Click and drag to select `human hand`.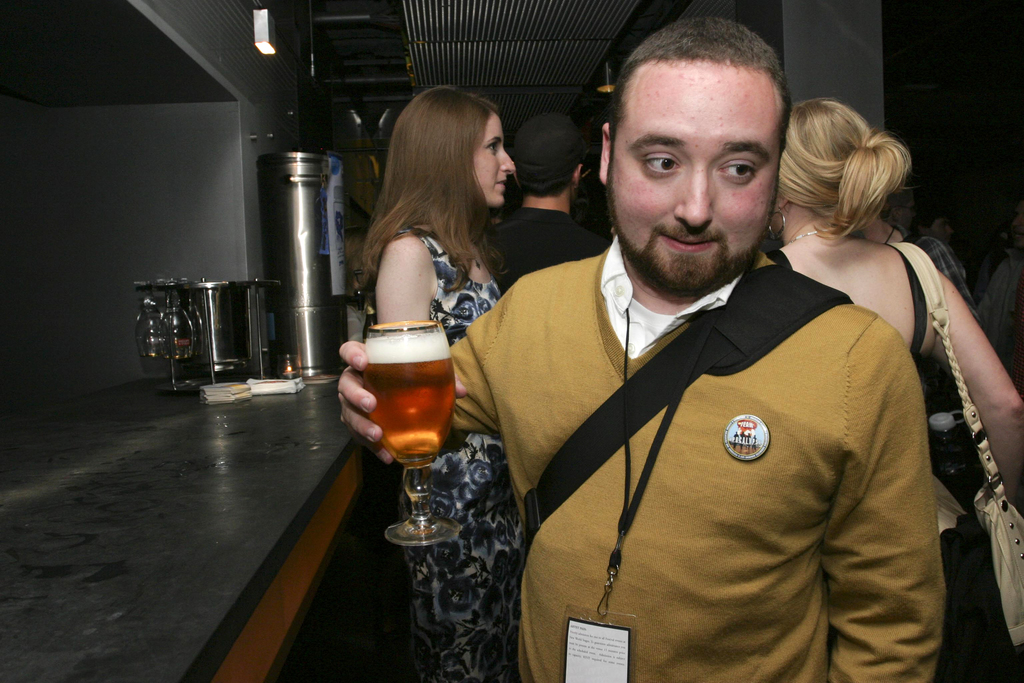
Selection: 333 336 468 472.
